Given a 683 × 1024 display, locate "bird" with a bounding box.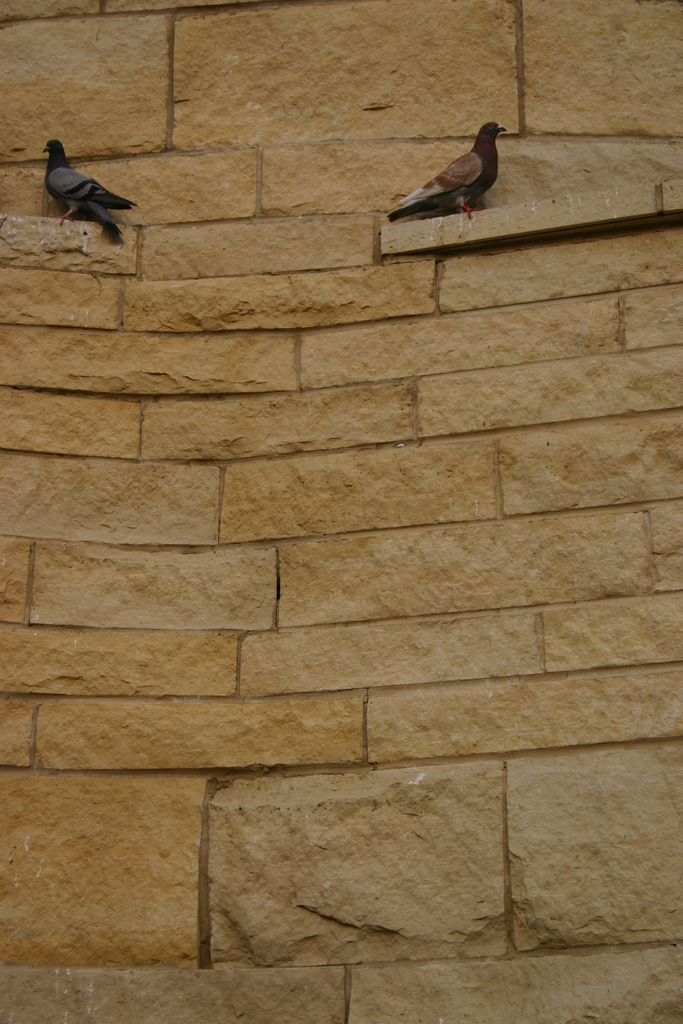
Located: 38:134:143:243.
